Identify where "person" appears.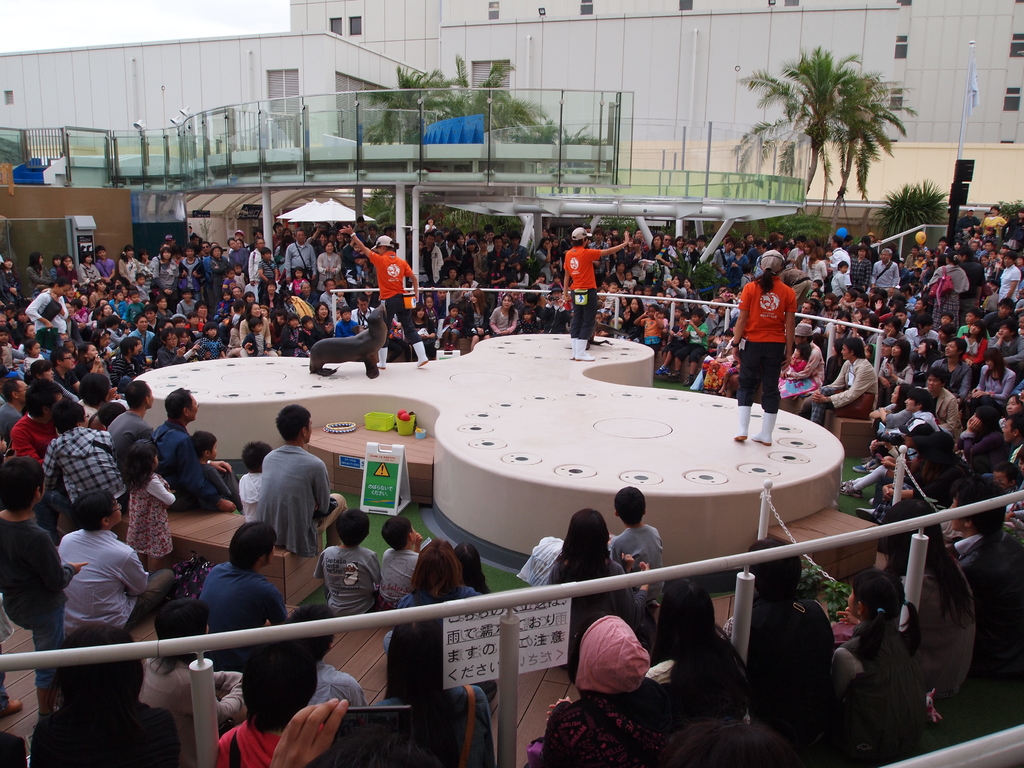
Appears at left=545, top=287, right=566, bottom=330.
